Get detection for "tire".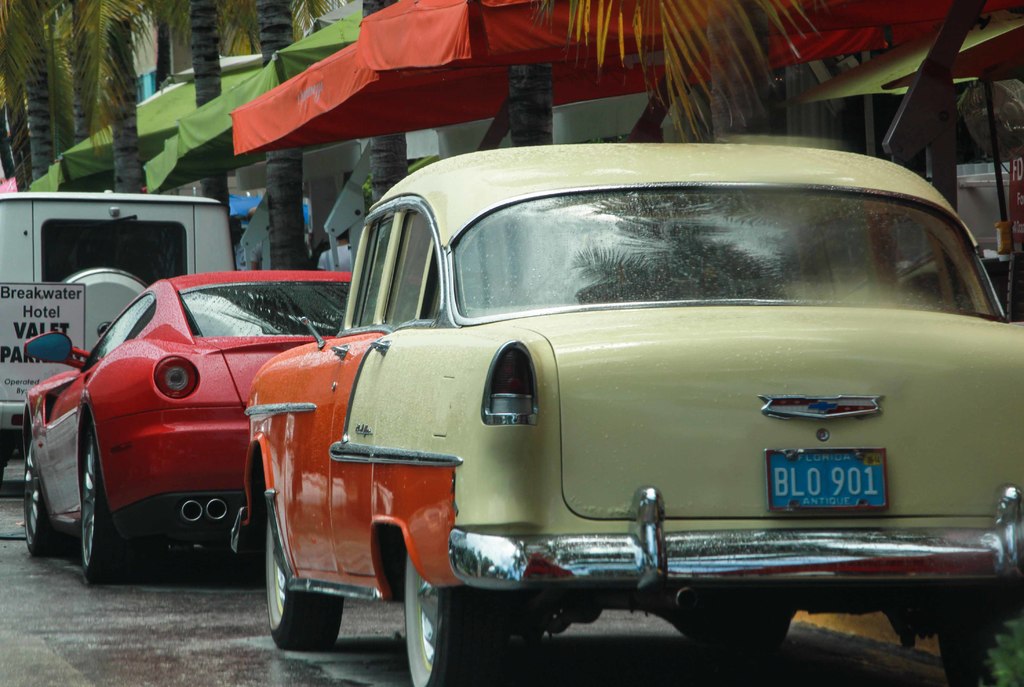
Detection: 268 518 341 656.
